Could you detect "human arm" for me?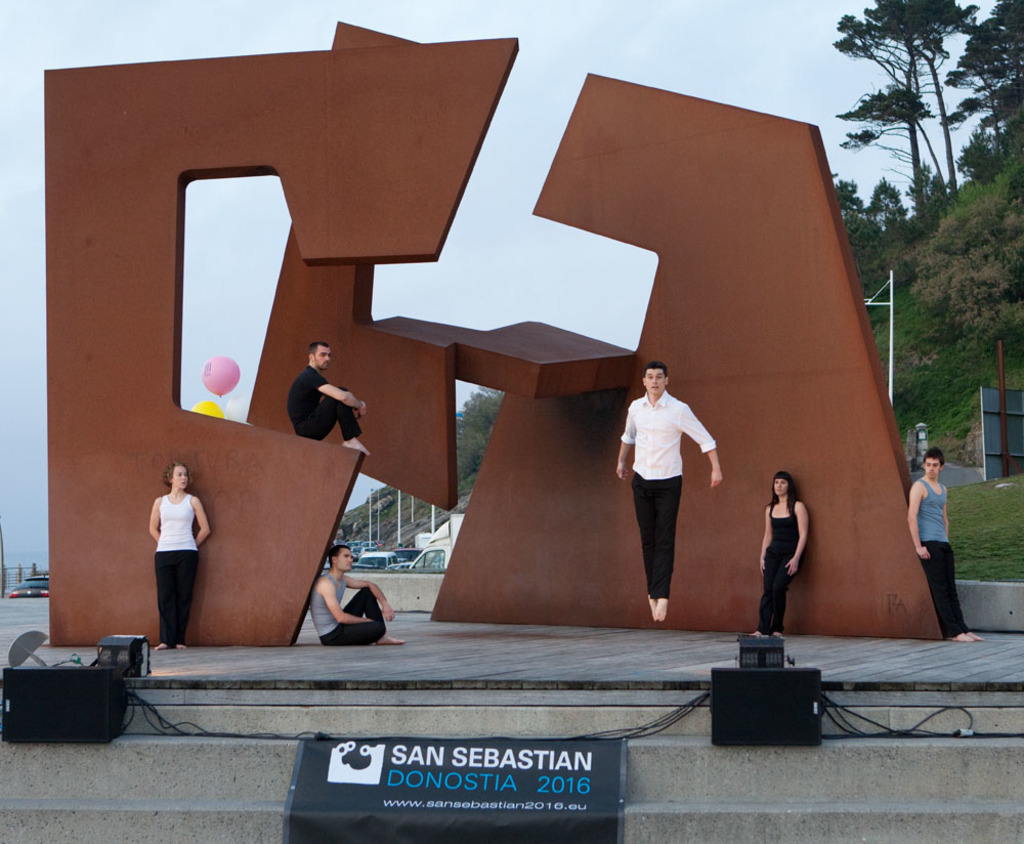
Detection result: x1=678, y1=410, x2=723, y2=489.
